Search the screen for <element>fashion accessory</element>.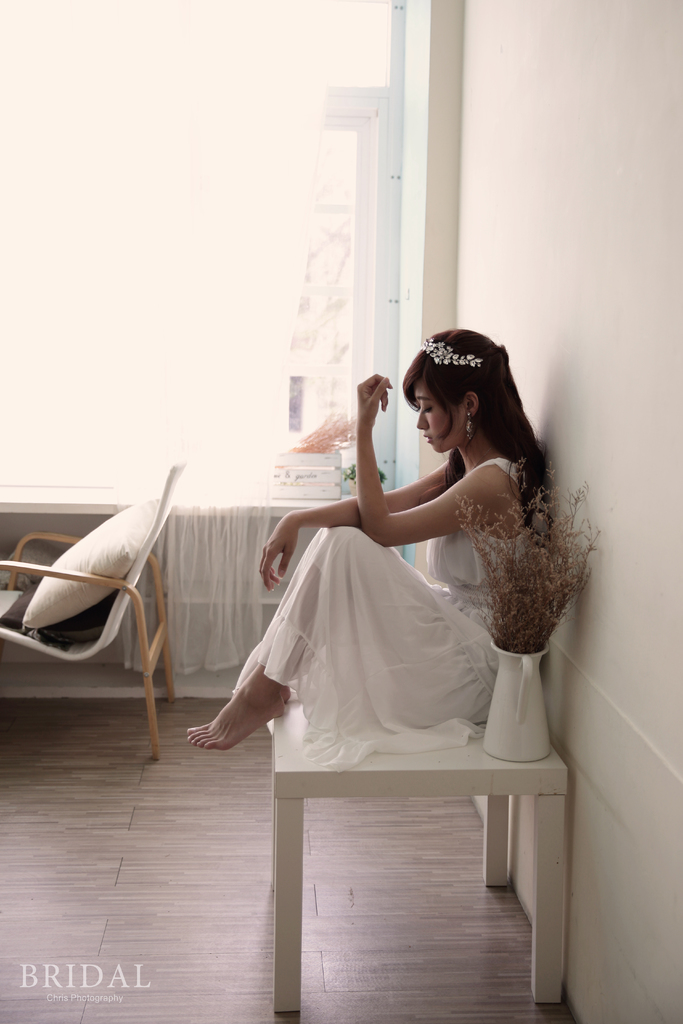
Found at x1=421 y1=335 x2=488 y2=367.
